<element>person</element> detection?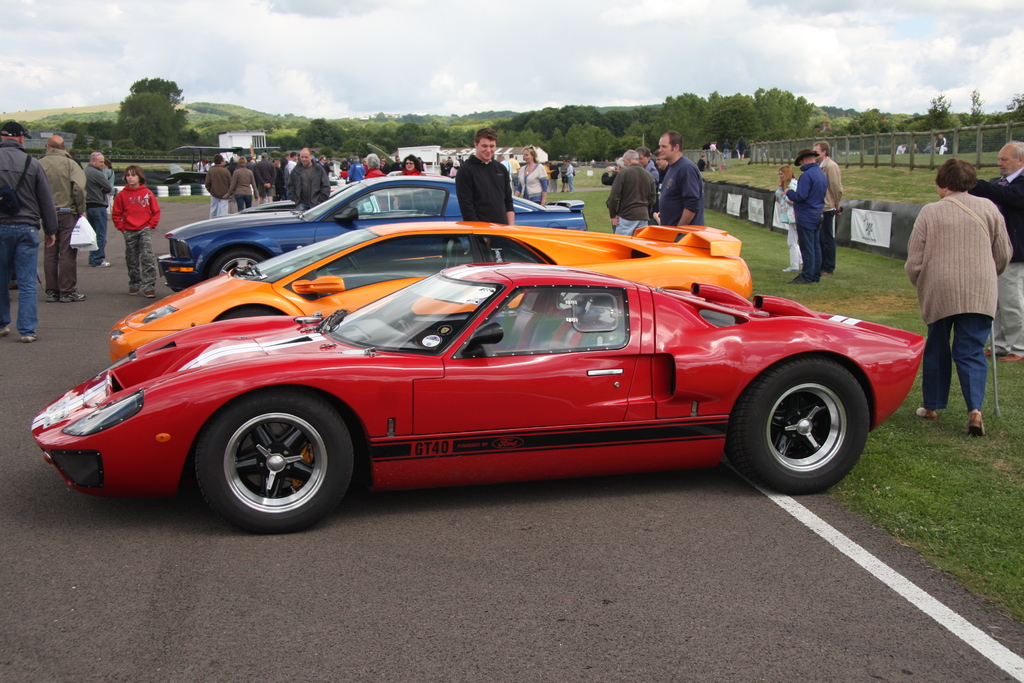
379:156:391:174
